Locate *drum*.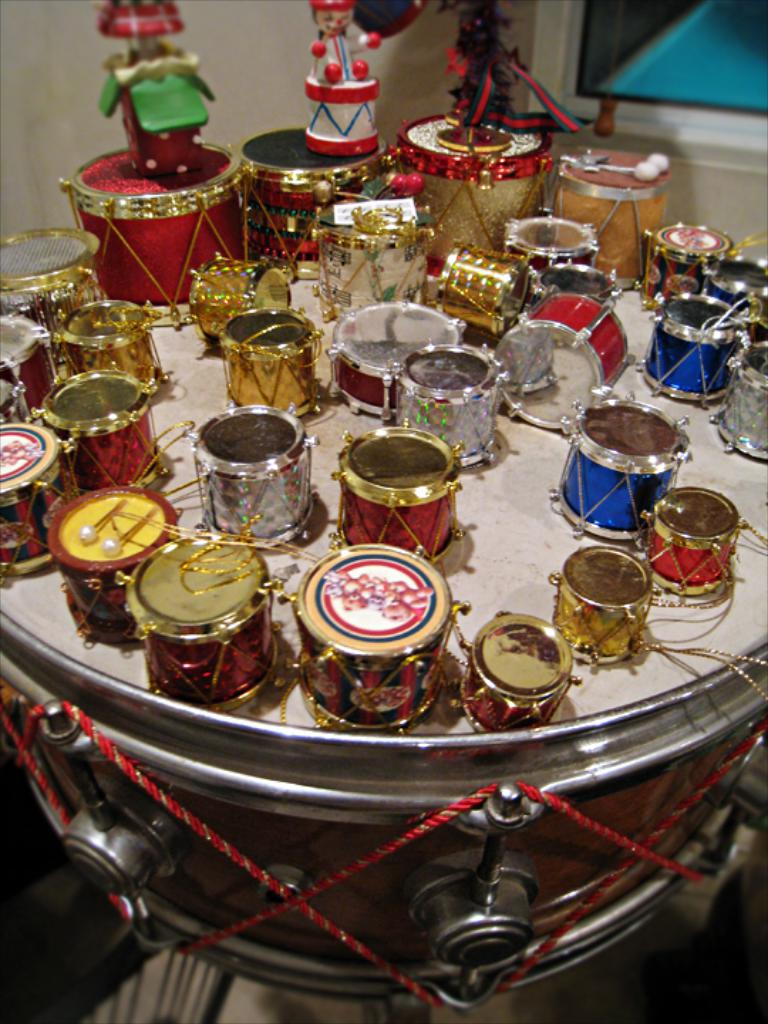
Bounding box: [38, 366, 164, 496].
